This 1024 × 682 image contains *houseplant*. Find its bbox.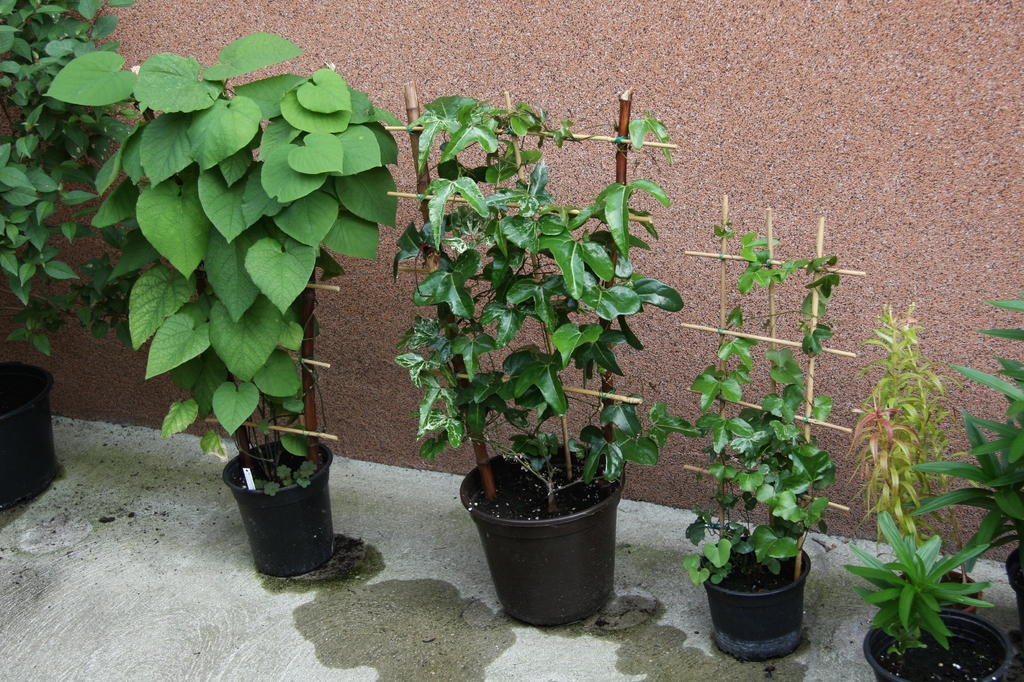
{"x1": 901, "y1": 294, "x2": 1023, "y2": 674}.
